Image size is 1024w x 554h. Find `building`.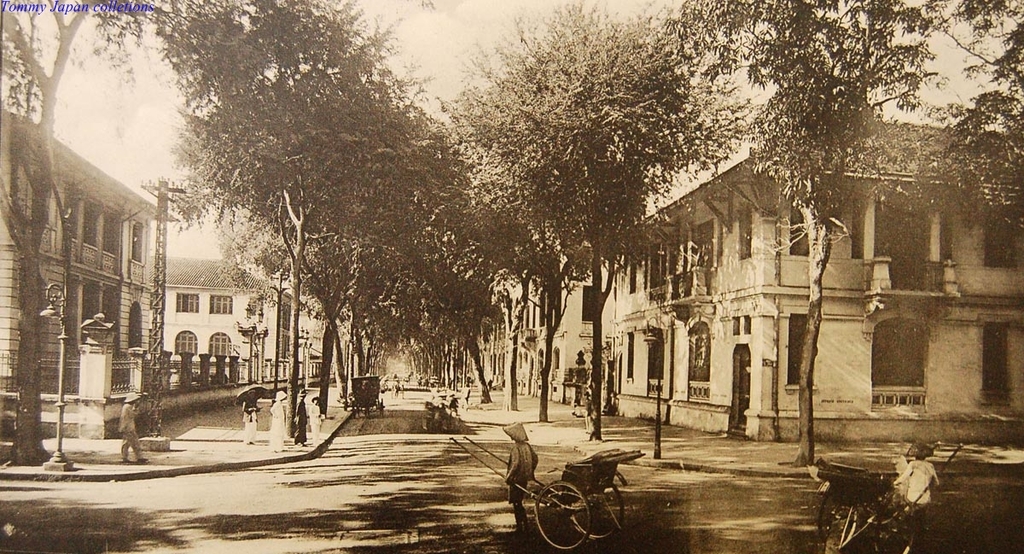
rect(154, 257, 309, 377).
